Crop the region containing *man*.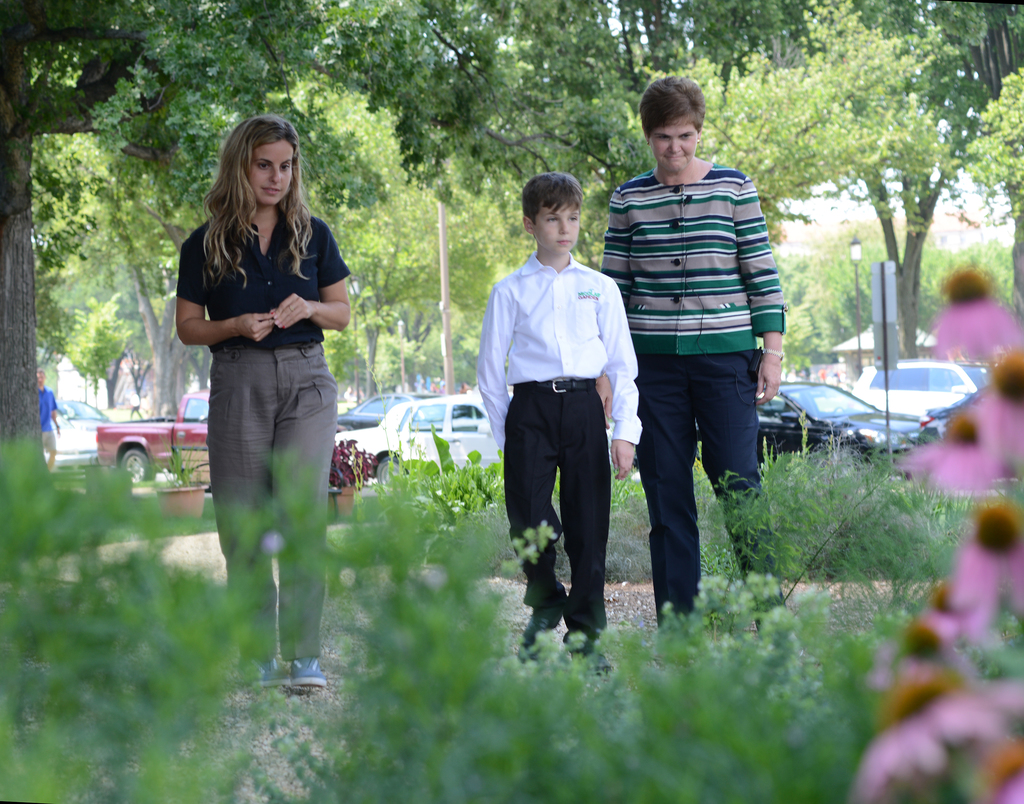
Crop region: pyautogui.locateOnScreen(36, 364, 59, 470).
